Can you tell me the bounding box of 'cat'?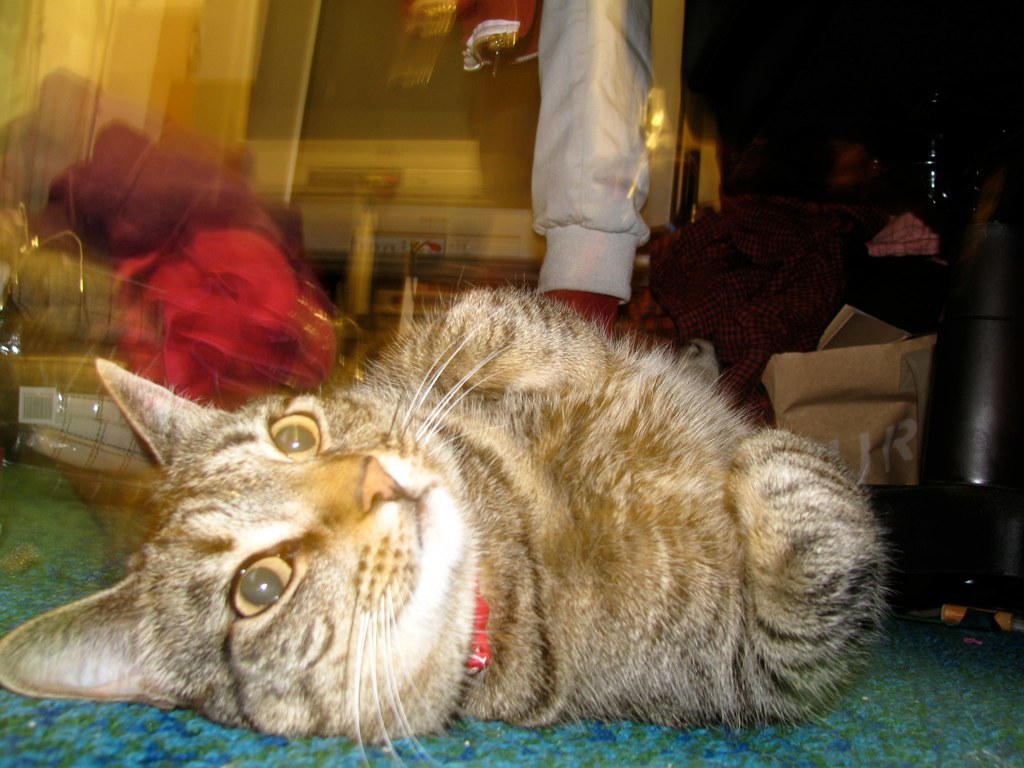
box(0, 281, 903, 767).
